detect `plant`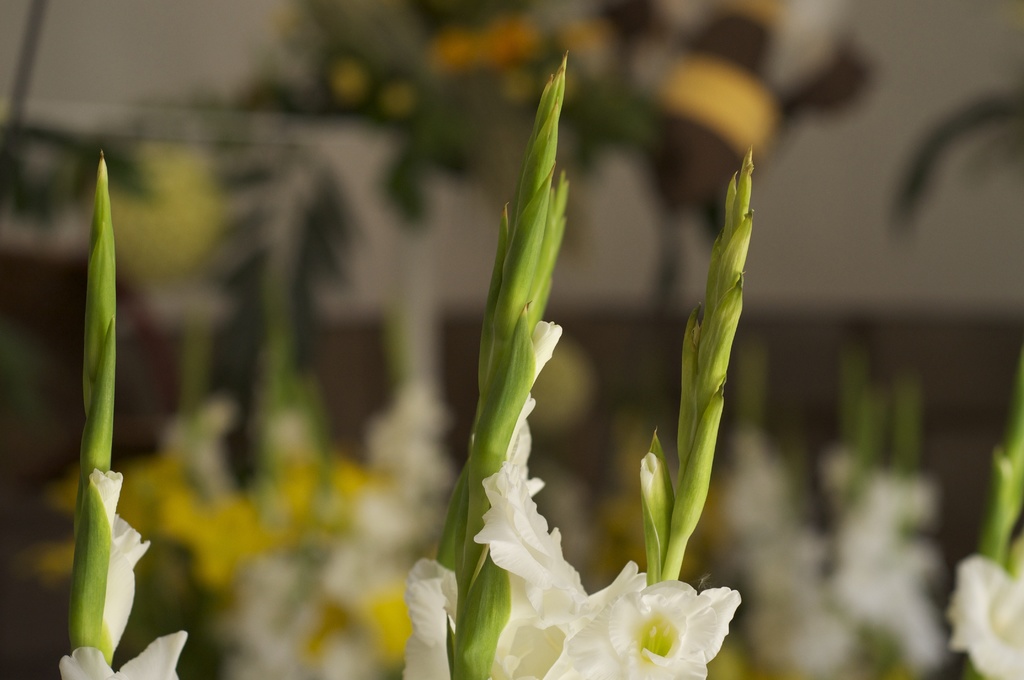
box(77, 7, 959, 679)
